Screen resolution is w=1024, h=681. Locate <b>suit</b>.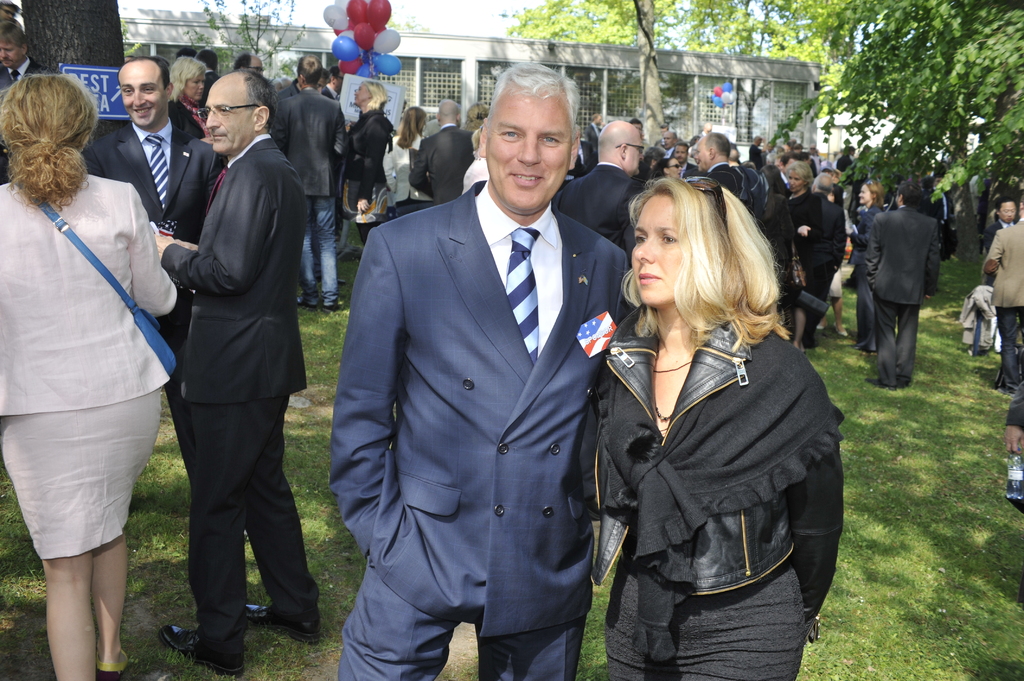
(328, 56, 618, 672).
